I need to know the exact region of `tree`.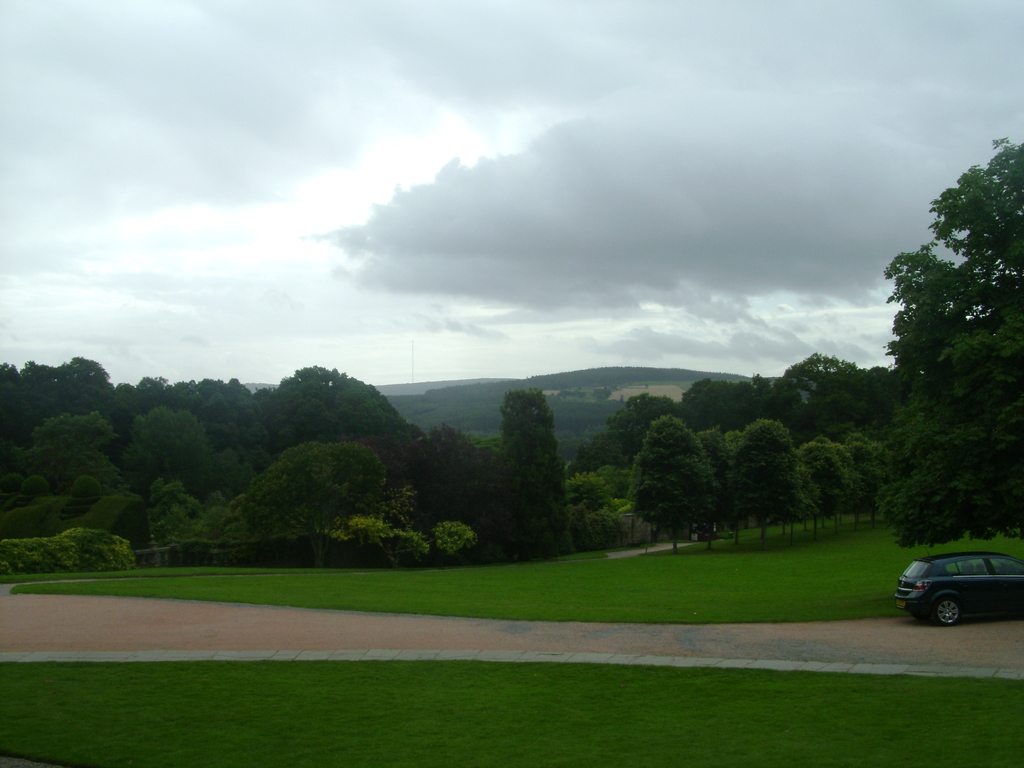
Region: 698 419 740 548.
